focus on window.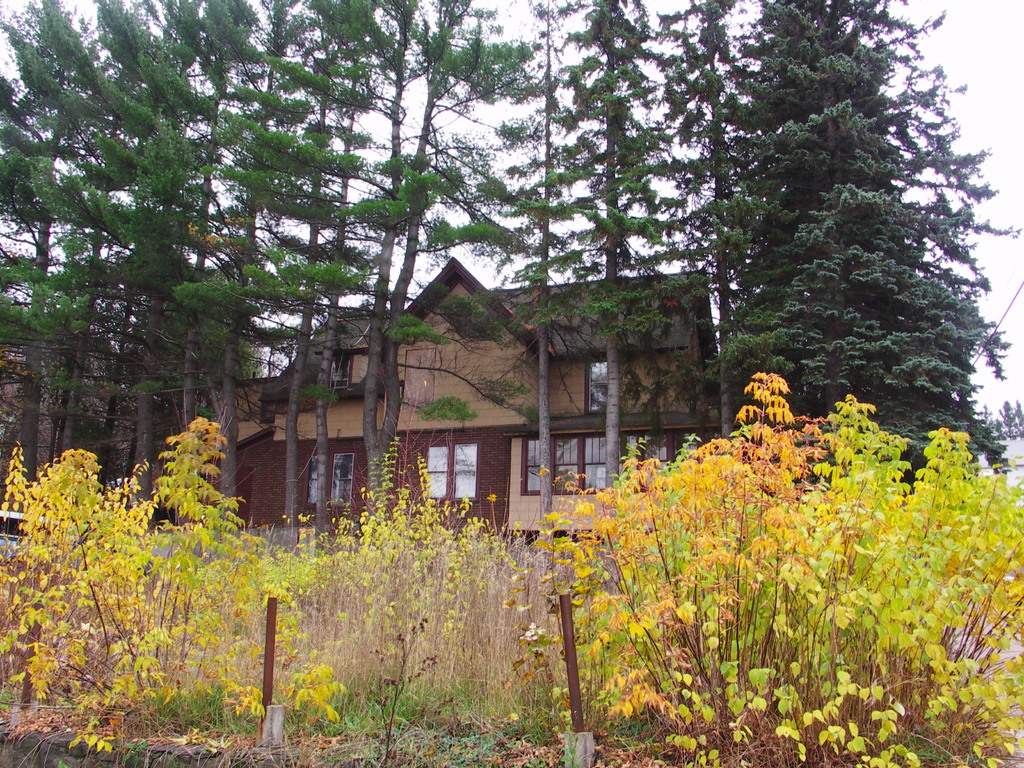
Focused at (left=584, top=441, right=606, bottom=490).
